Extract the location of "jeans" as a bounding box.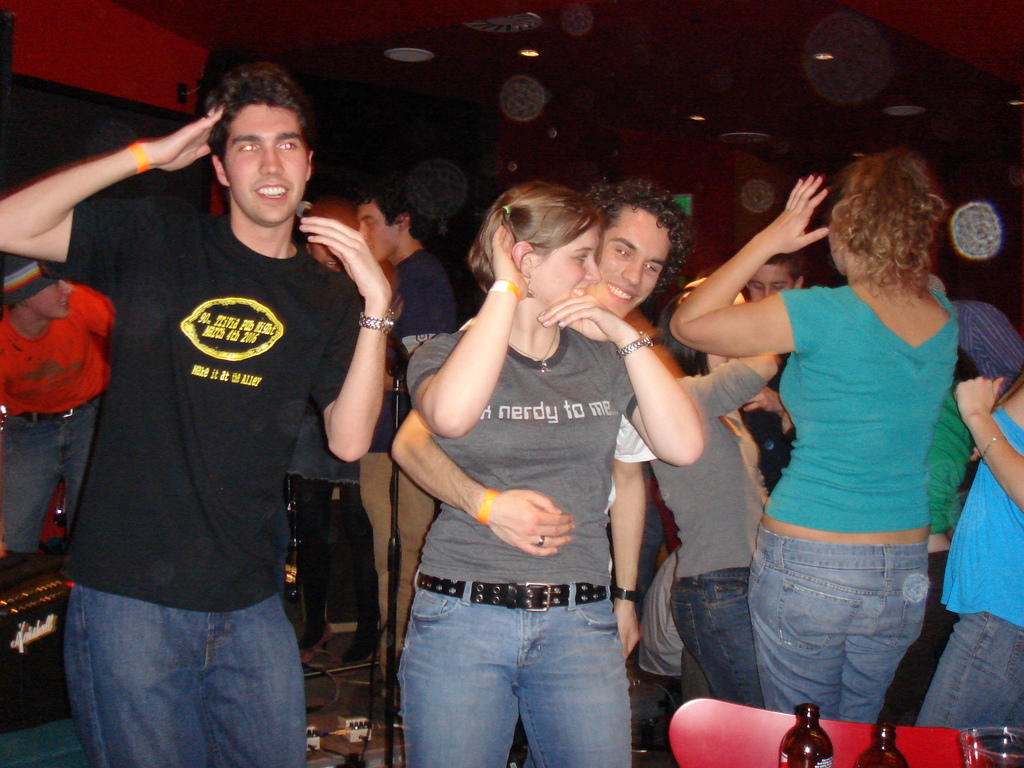
l=396, t=581, r=632, b=767.
